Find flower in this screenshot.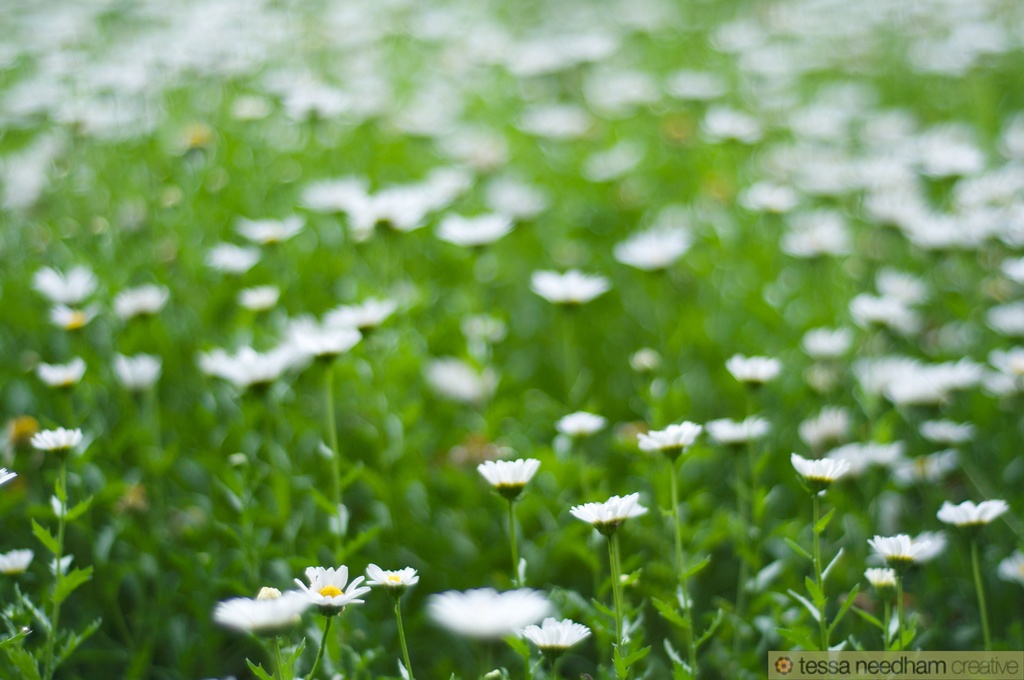
The bounding box for flower is 867/531/931/578.
